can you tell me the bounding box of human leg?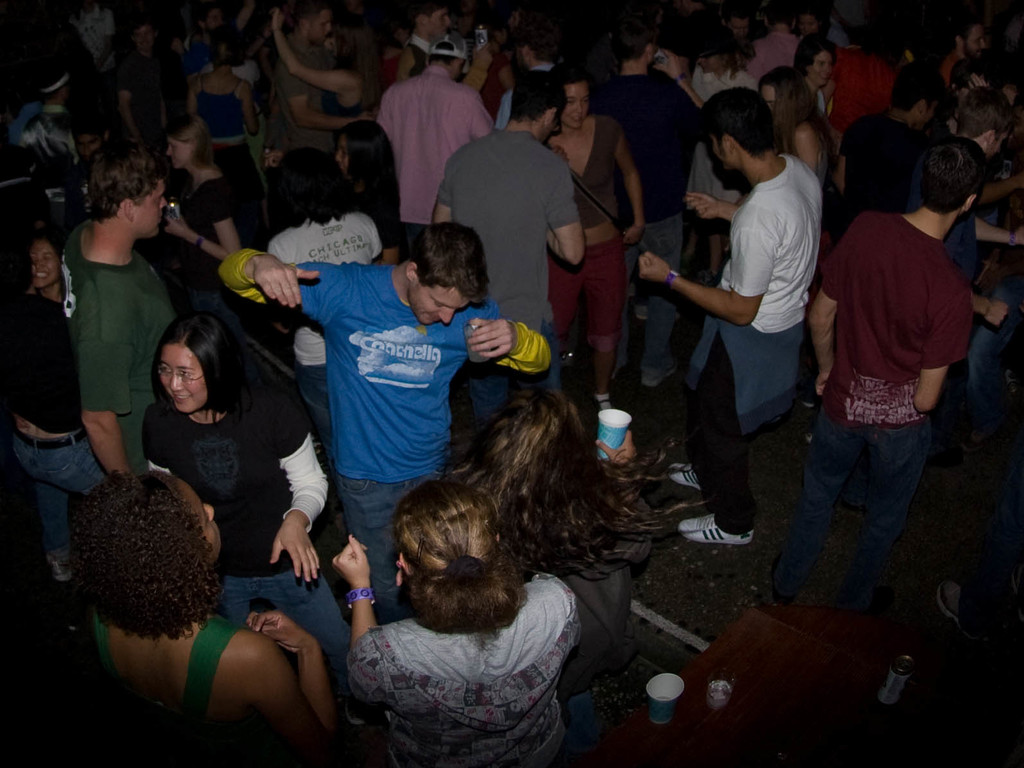
select_region(637, 214, 687, 382).
